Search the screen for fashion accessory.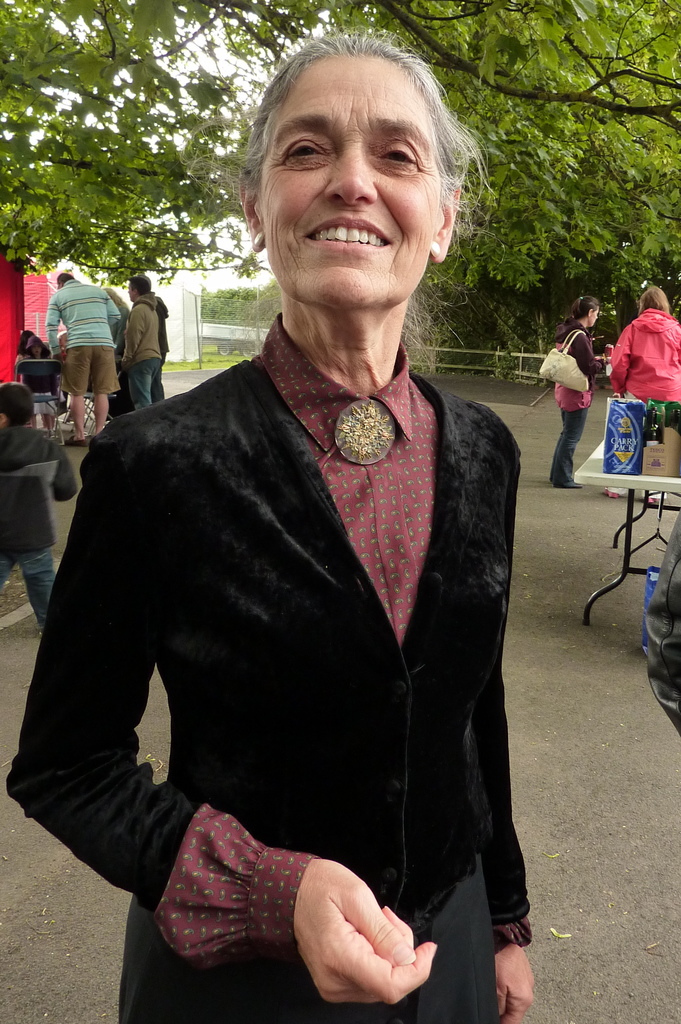
Found at bbox(578, 297, 583, 300).
